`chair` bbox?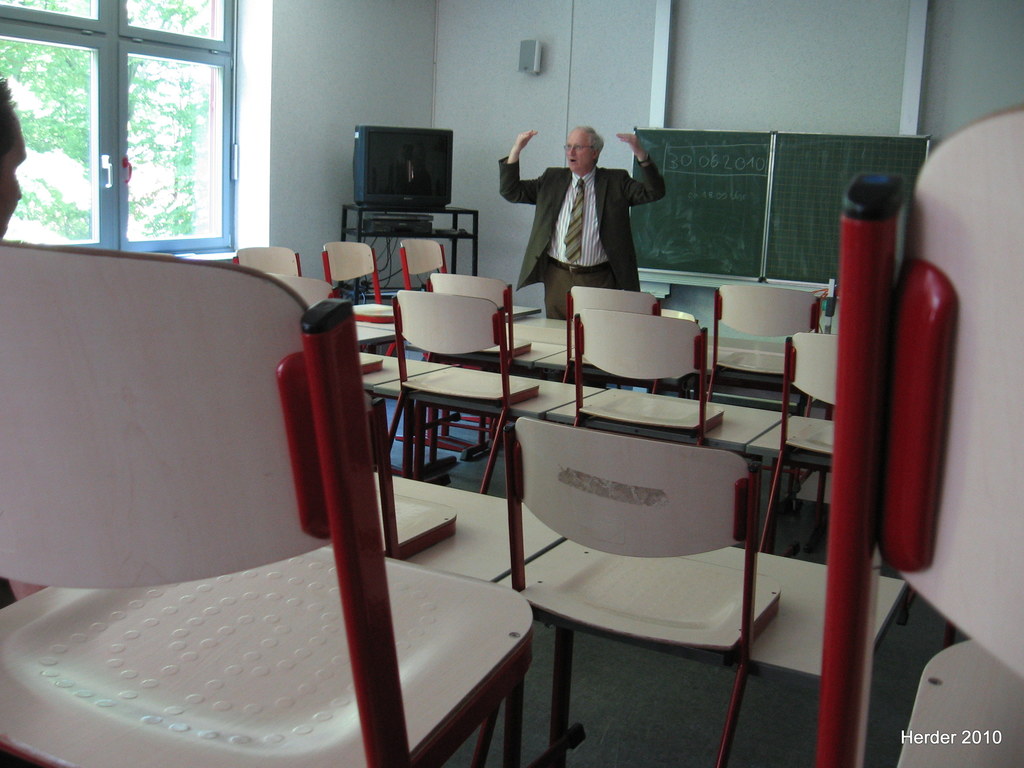
crop(571, 310, 715, 451)
